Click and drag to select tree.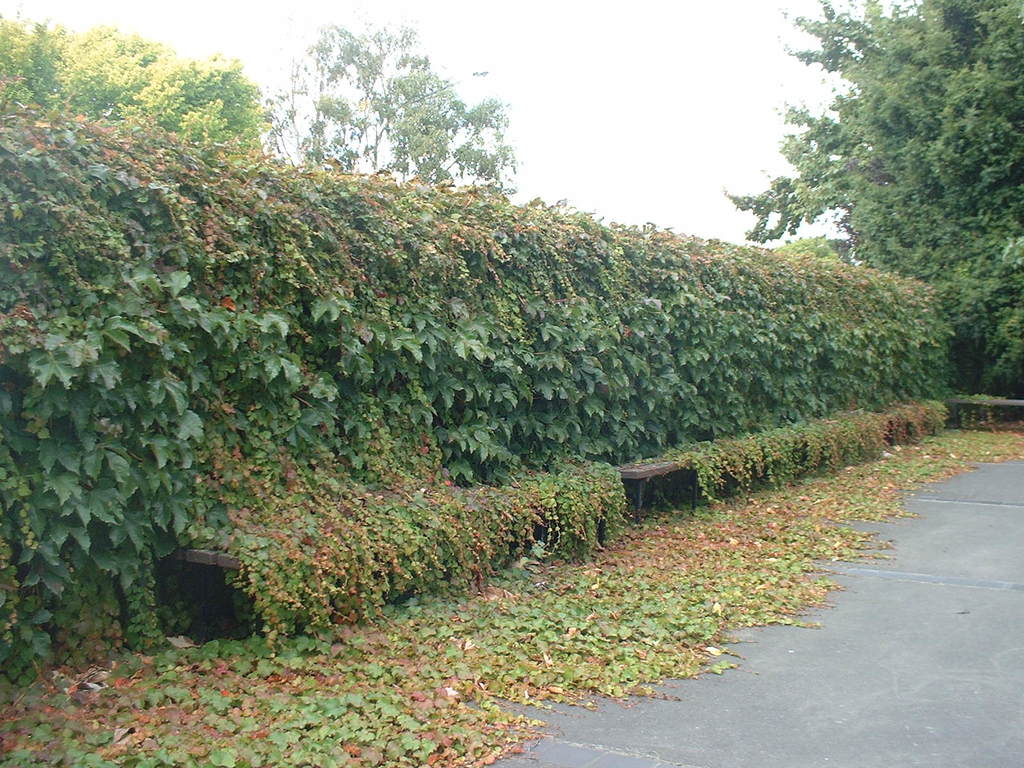
Selection: (0,9,287,157).
